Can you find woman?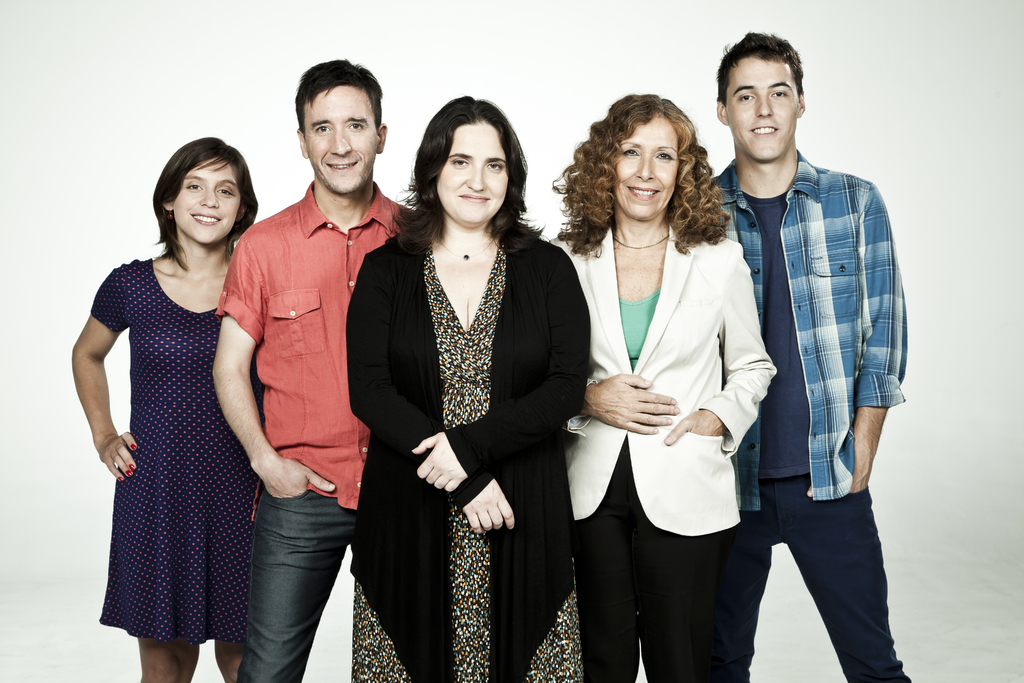
Yes, bounding box: [left=70, top=137, right=266, bottom=682].
